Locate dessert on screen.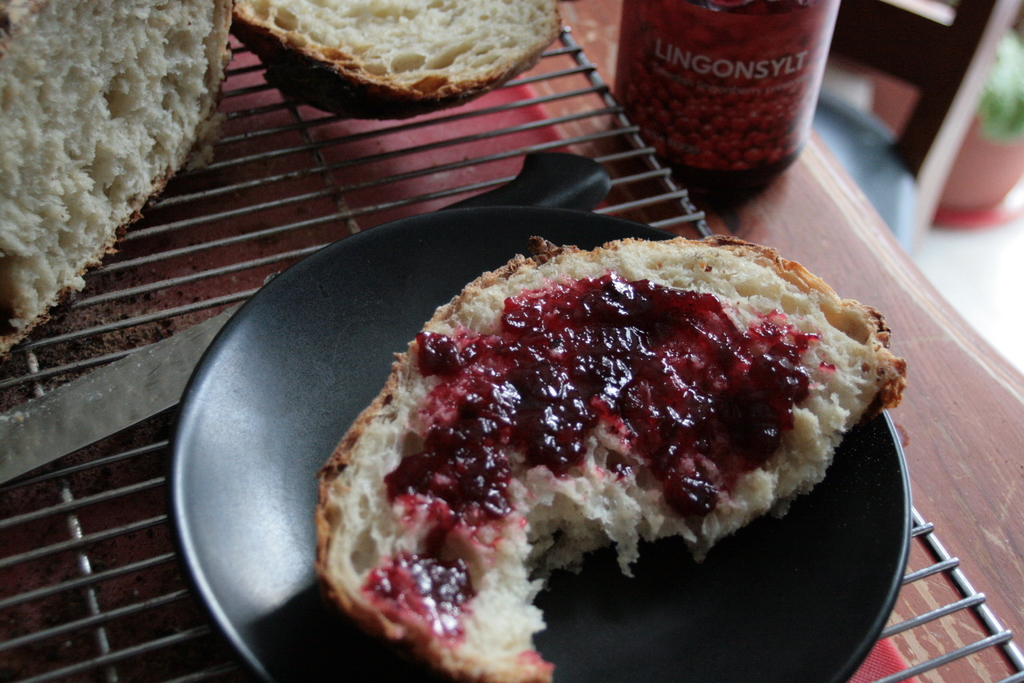
On screen at 0 0 244 357.
